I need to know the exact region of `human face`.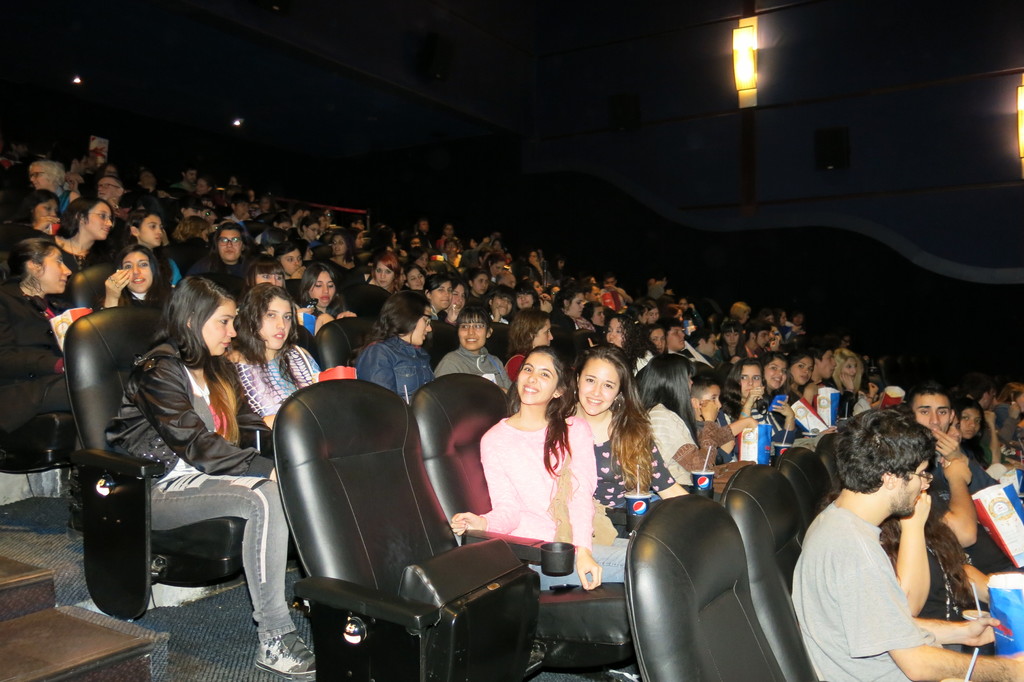
Region: detection(914, 394, 952, 435).
